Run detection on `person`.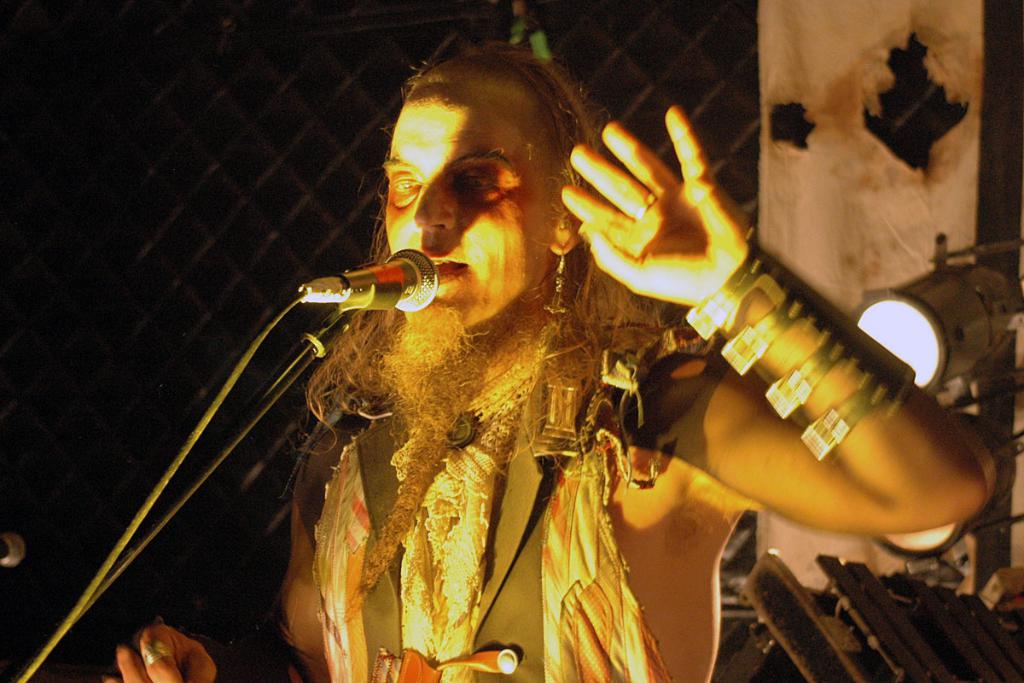
Result: [left=62, top=79, right=882, bottom=667].
